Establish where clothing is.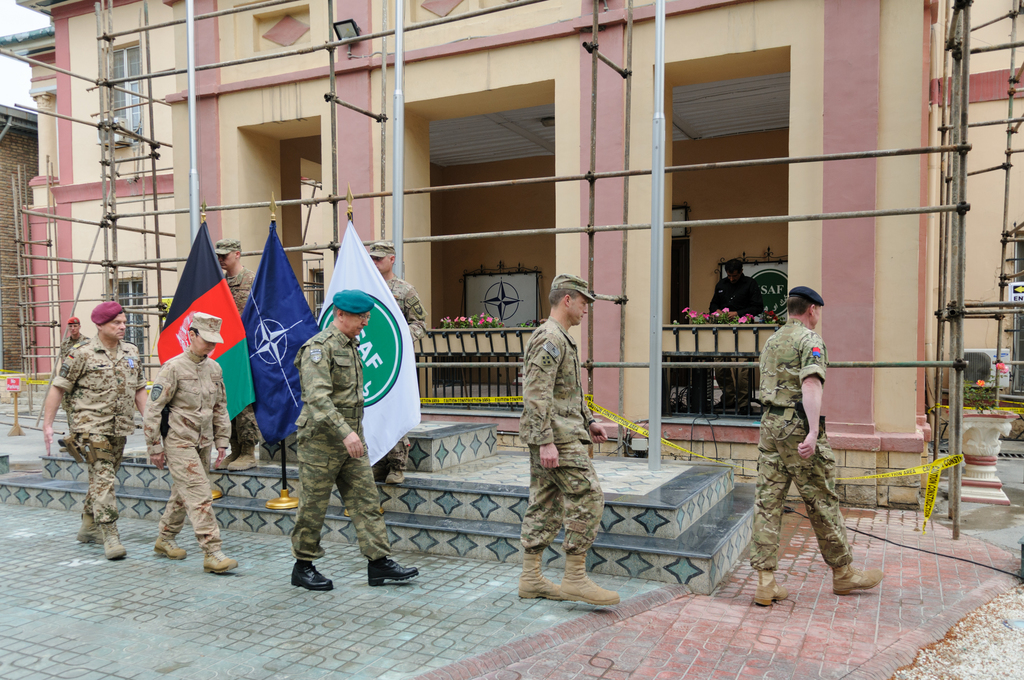
Established at crop(708, 274, 762, 394).
